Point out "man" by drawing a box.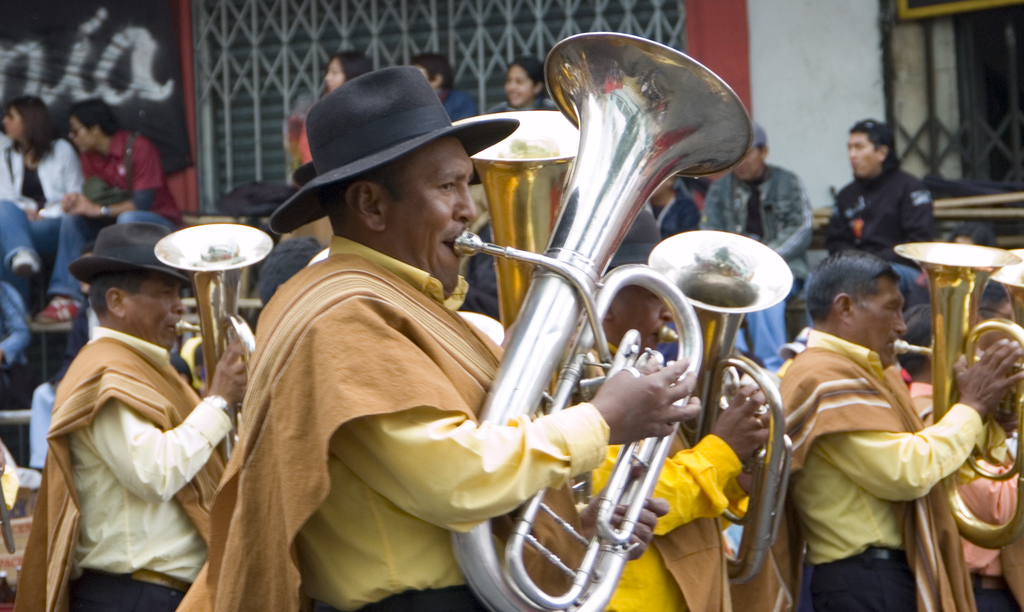
898, 306, 1023, 611.
